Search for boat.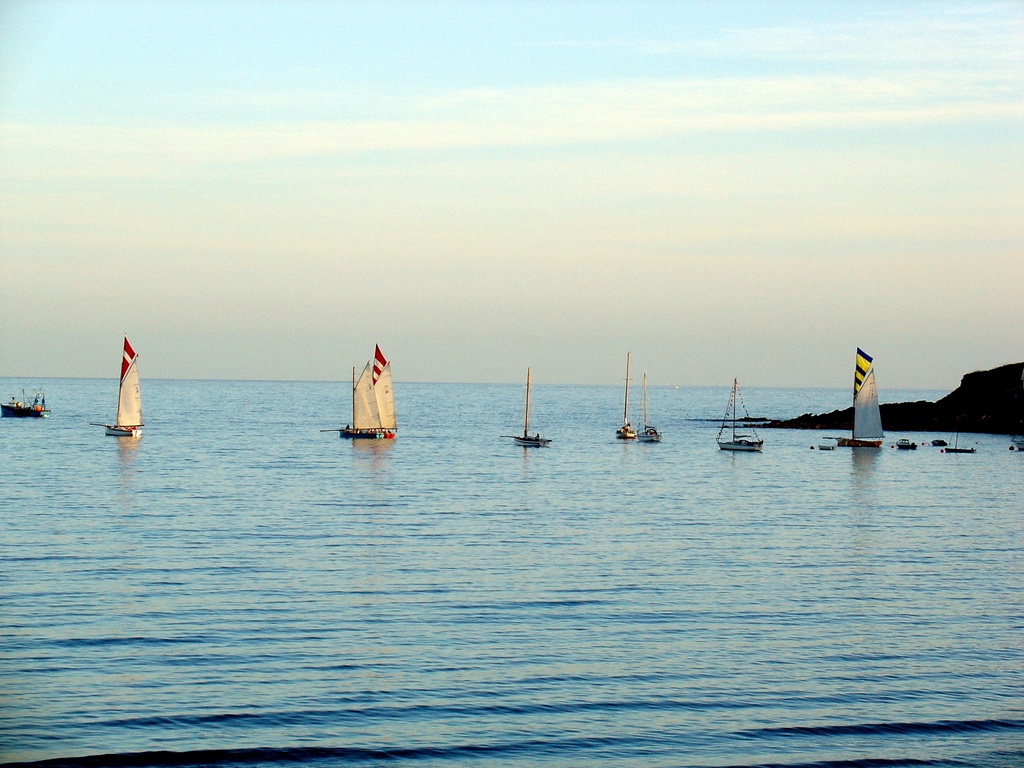
Found at bbox=[701, 372, 775, 461].
